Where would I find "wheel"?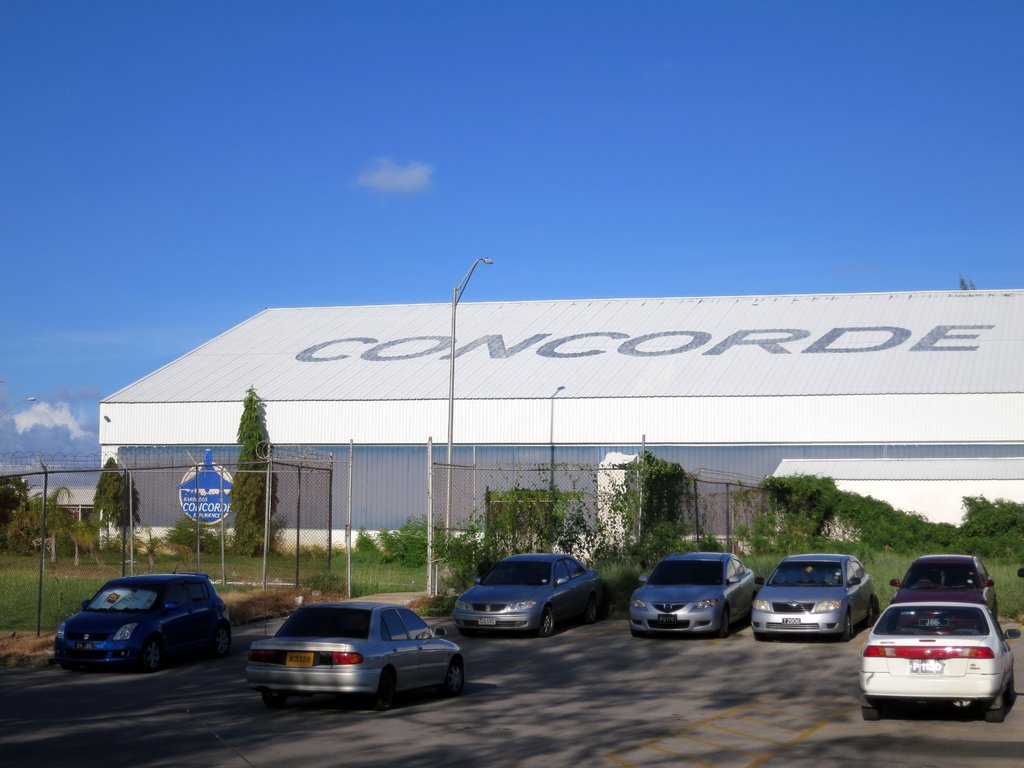
At 842 613 852 641.
